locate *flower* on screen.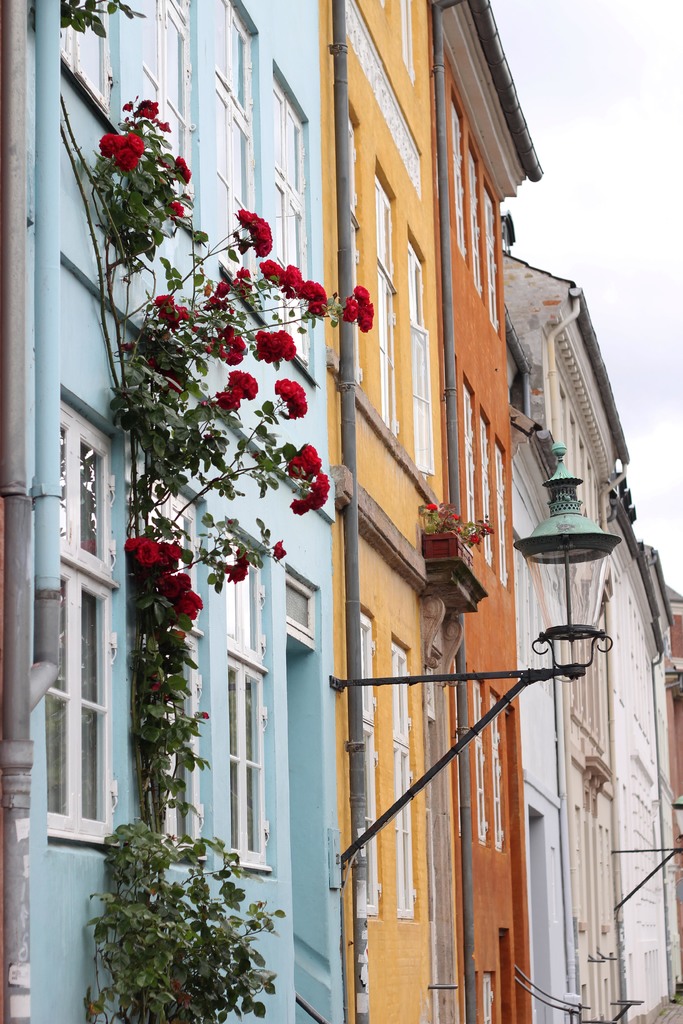
On screen at {"x1": 122, "y1": 99, "x2": 135, "y2": 111}.
